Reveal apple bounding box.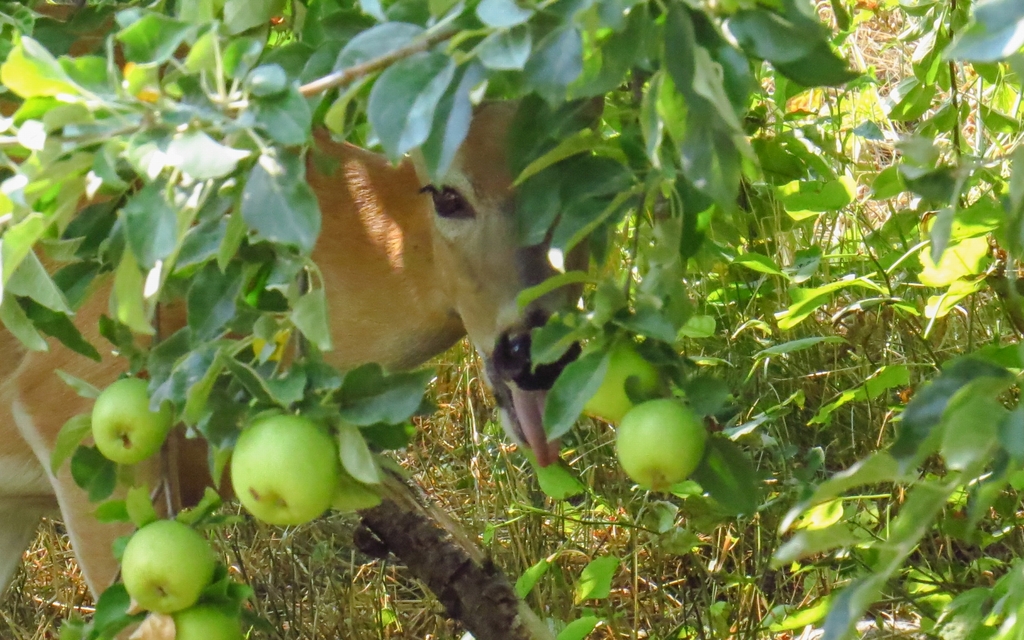
Revealed: pyautogui.locateOnScreen(174, 599, 243, 639).
